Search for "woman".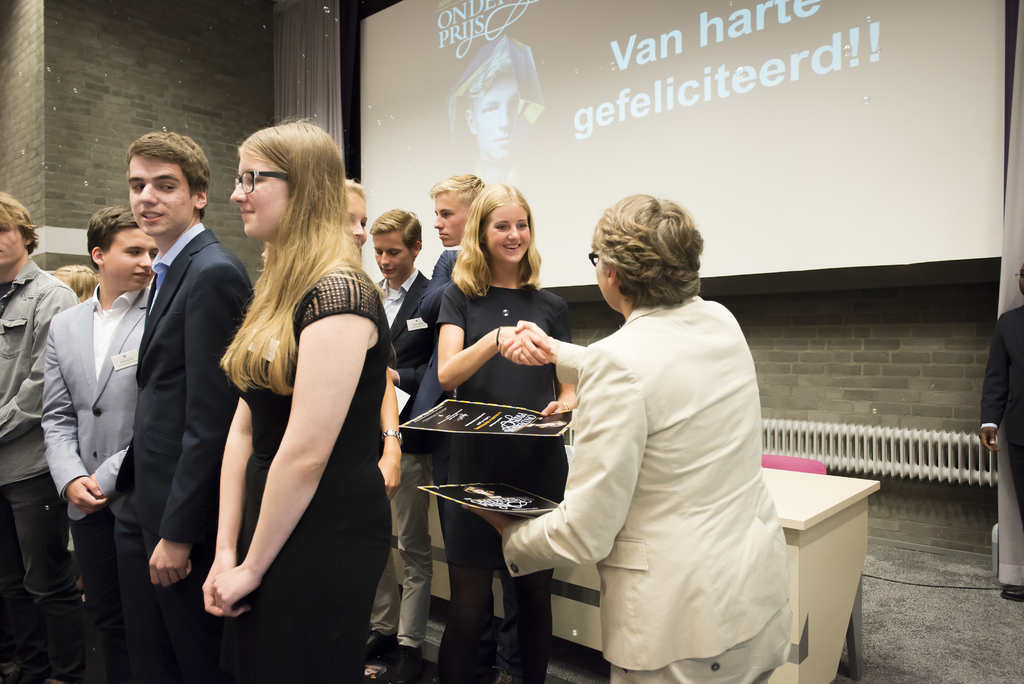
Found at Rect(202, 137, 389, 667).
